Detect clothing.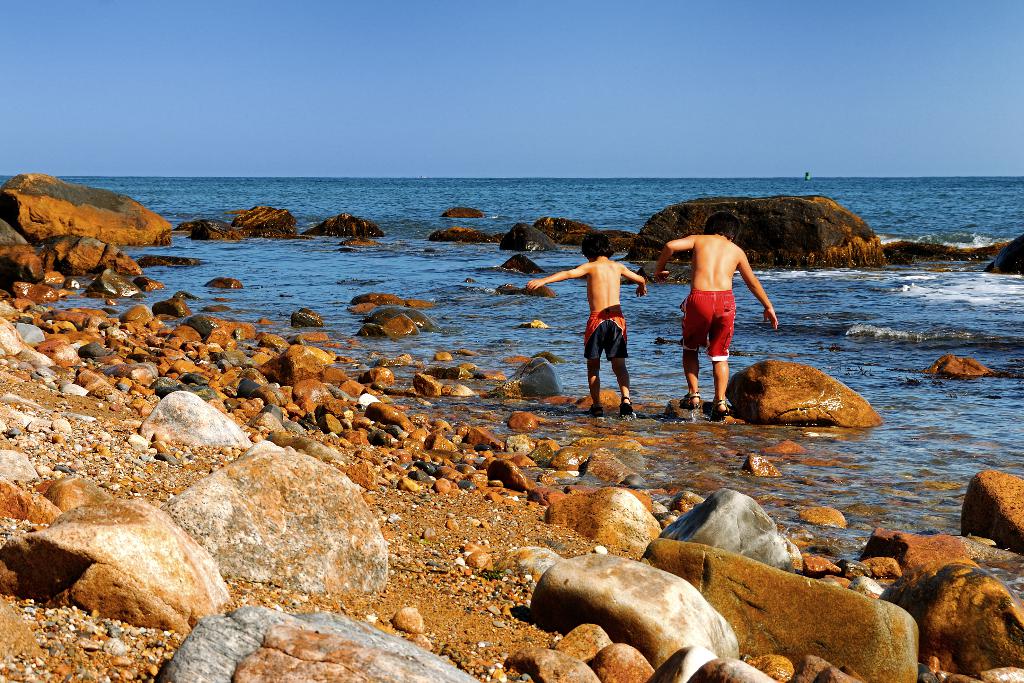
Detected at <region>682, 285, 740, 356</region>.
